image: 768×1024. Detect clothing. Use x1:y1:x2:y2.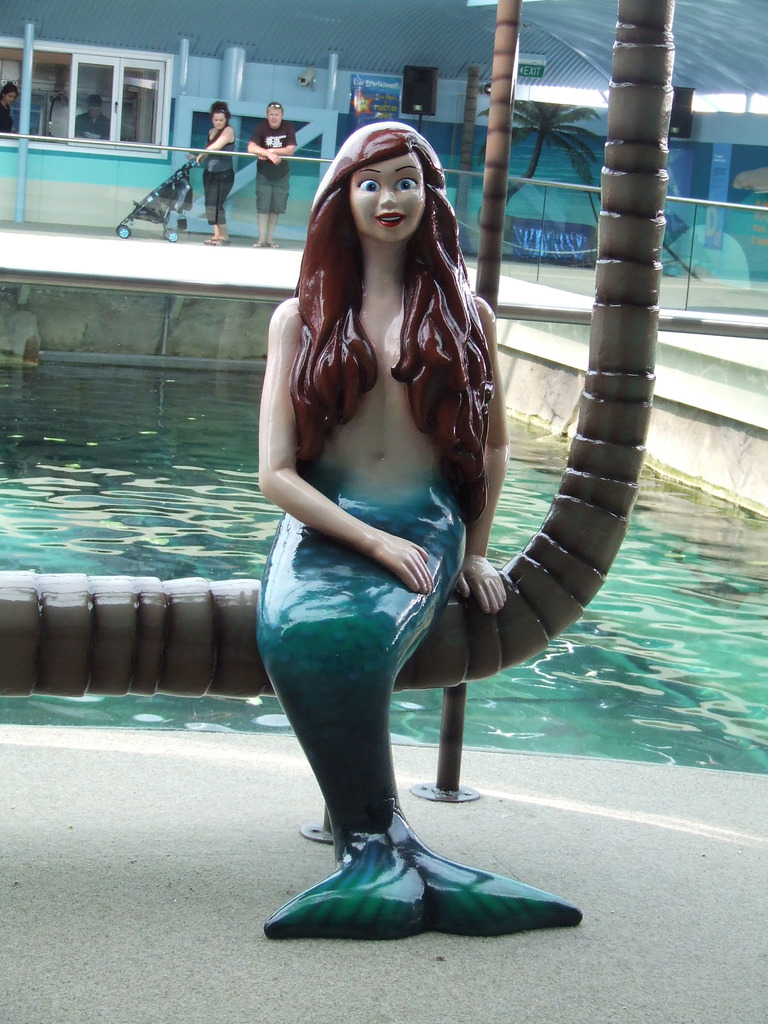
203:133:237:175.
